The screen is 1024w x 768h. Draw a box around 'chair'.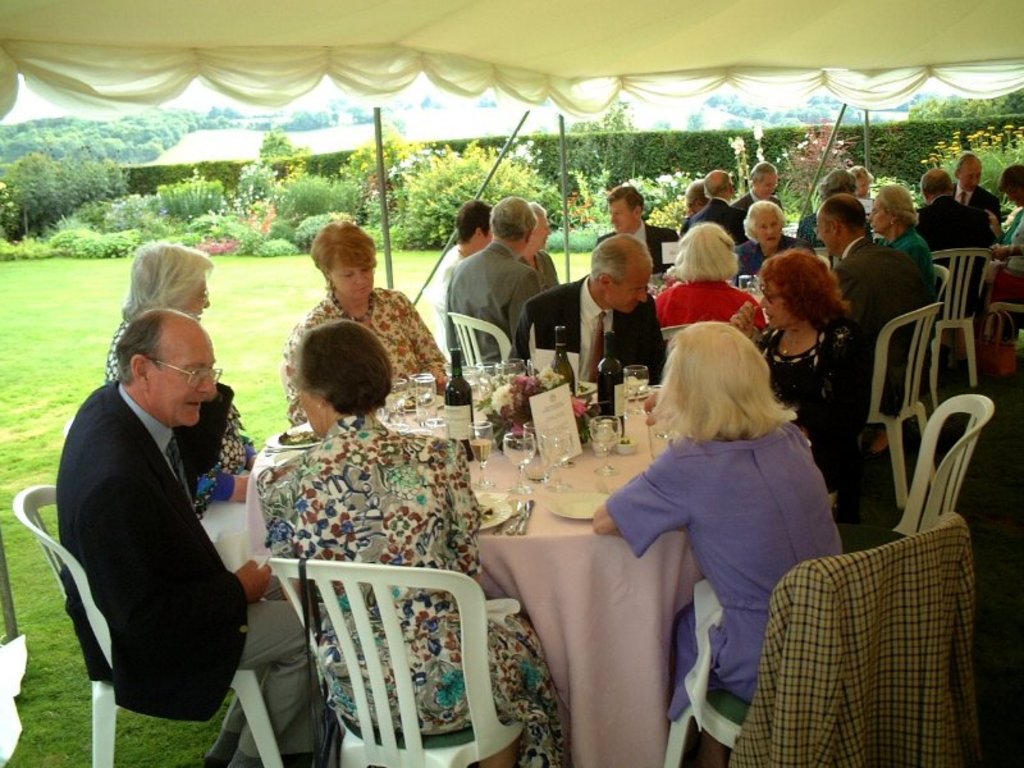
x1=922 y1=266 x2=951 y2=407.
